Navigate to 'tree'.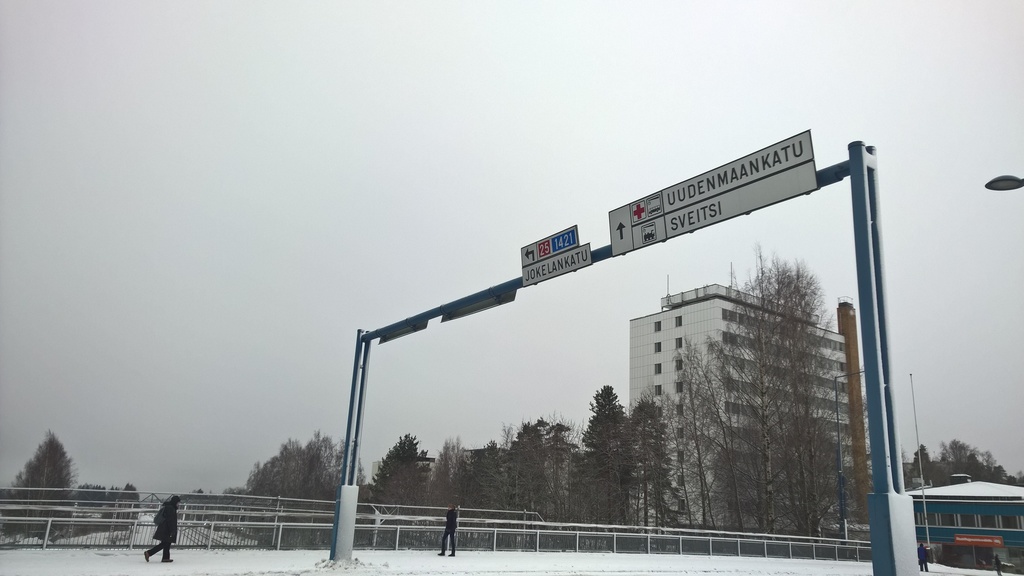
Navigation target: 528 423 577 543.
